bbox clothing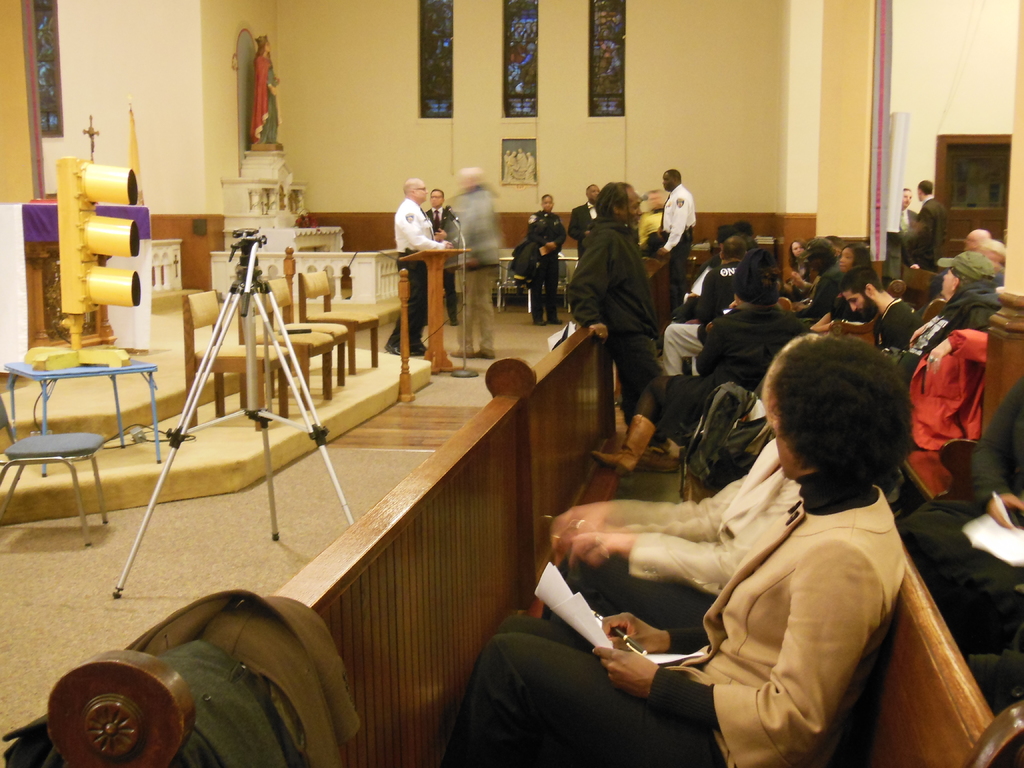
798/269/834/326
